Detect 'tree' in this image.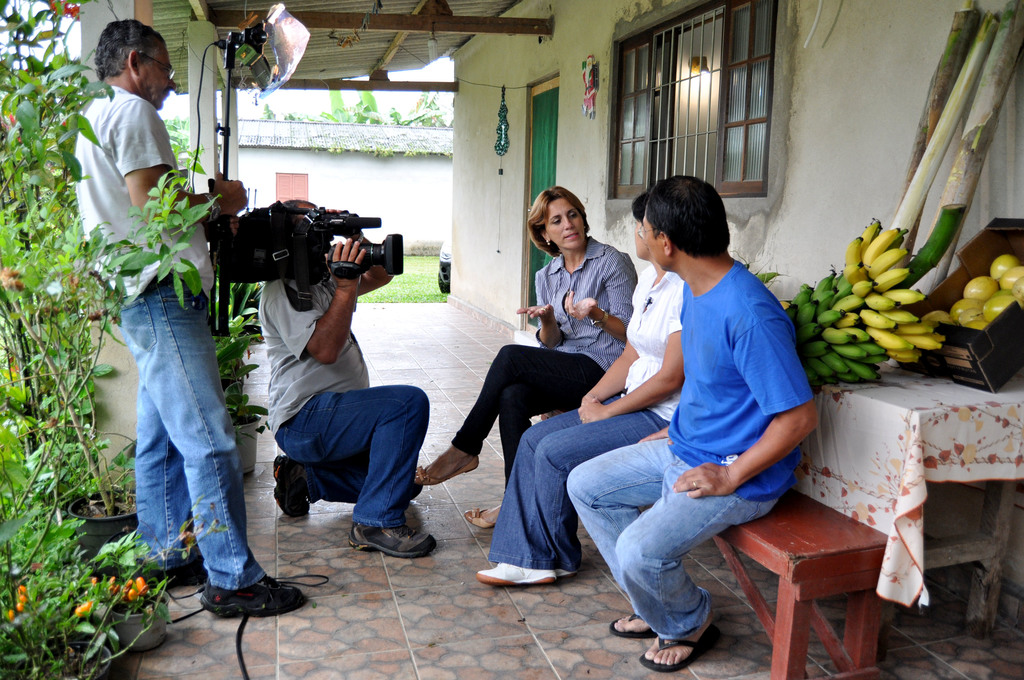
Detection: (left=0, top=0, right=236, bottom=679).
